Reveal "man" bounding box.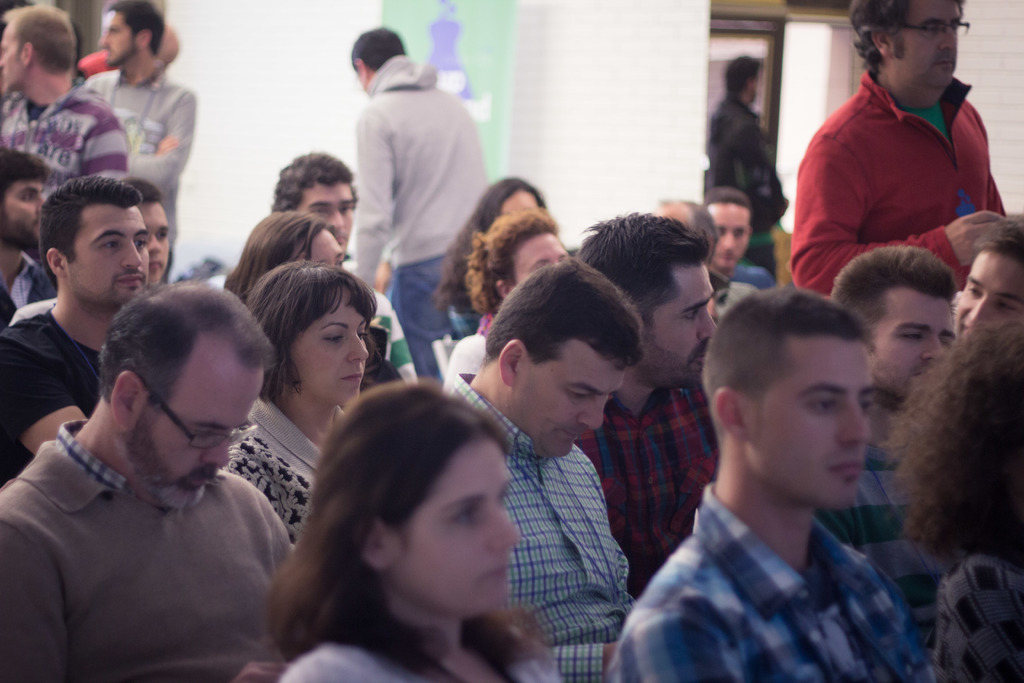
Revealed: x1=0, y1=147, x2=47, y2=347.
